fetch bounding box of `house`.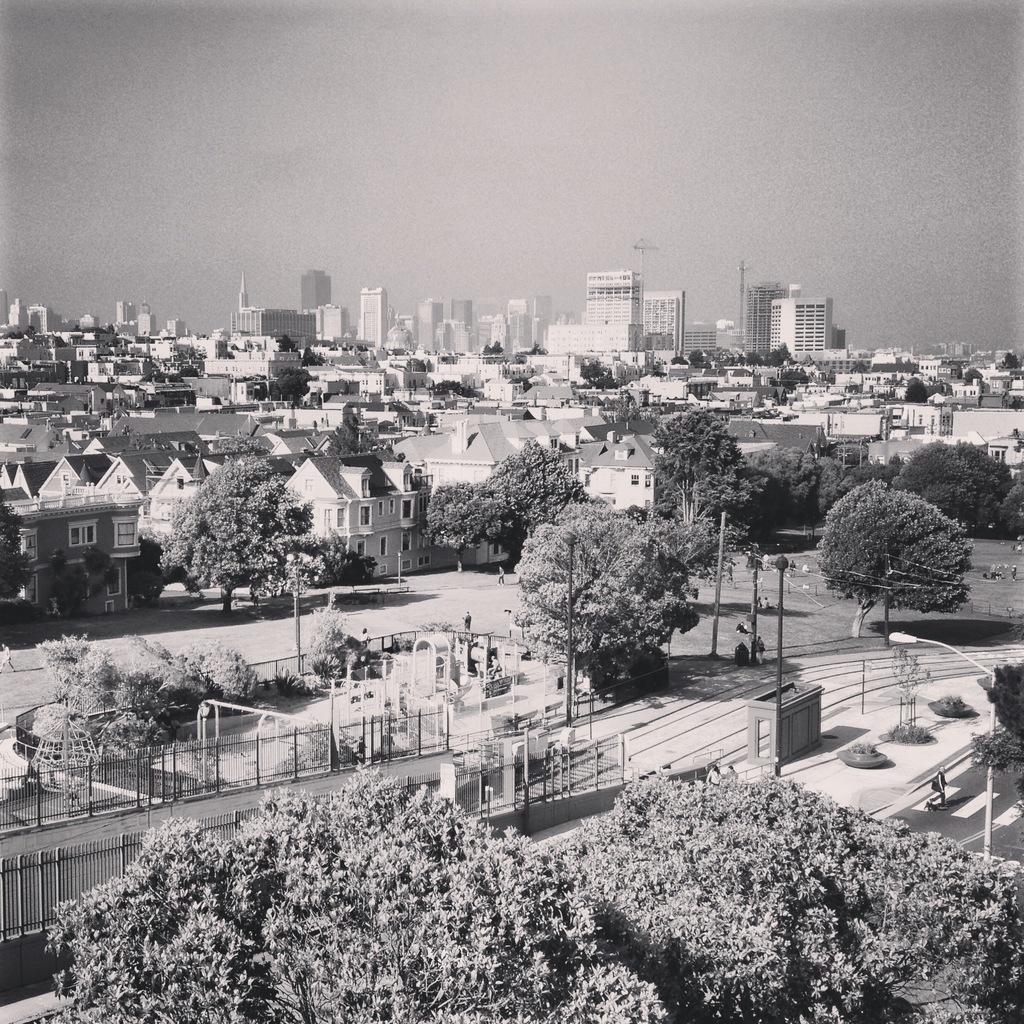
Bbox: [left=576, top=437, right=674, bottom=549].
